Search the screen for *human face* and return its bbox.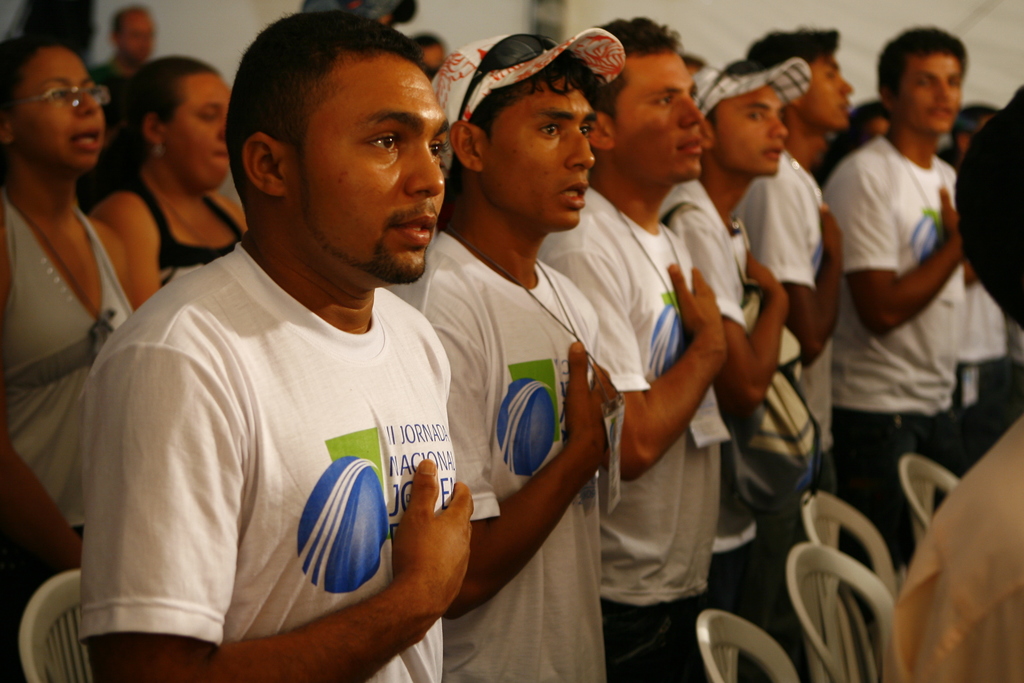
Found: [left=123, top=12, right=155, bottom=64].
